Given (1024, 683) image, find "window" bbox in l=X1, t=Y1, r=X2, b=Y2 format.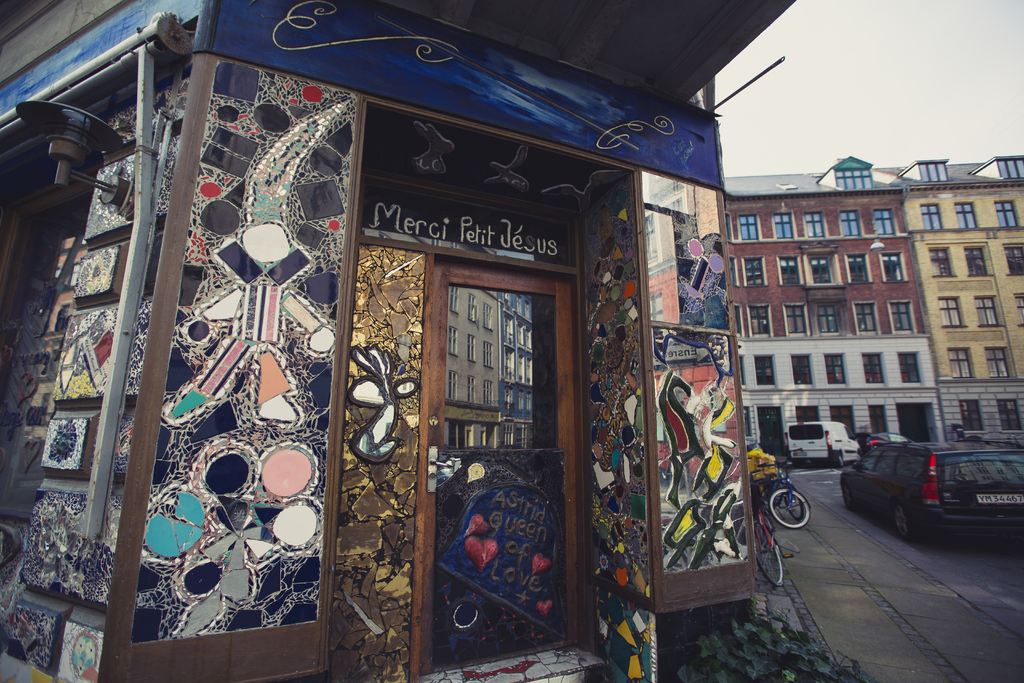
l=777, t=208, r=802, b=237.
